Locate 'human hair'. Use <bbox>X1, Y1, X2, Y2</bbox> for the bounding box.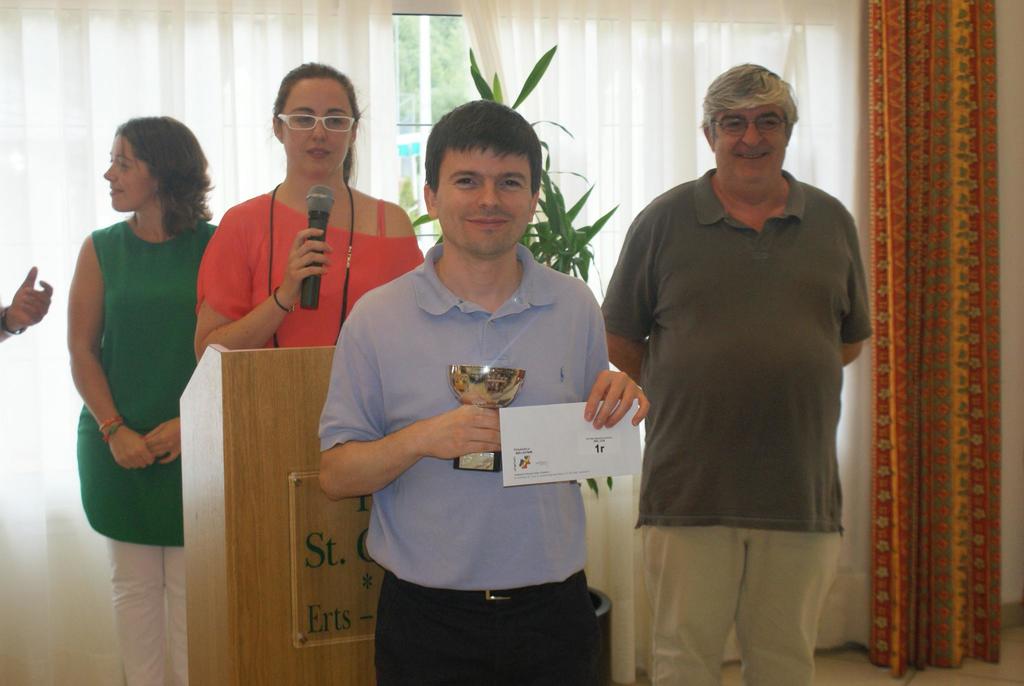
<bbox>274, 60, 371, 188</bbox>.
